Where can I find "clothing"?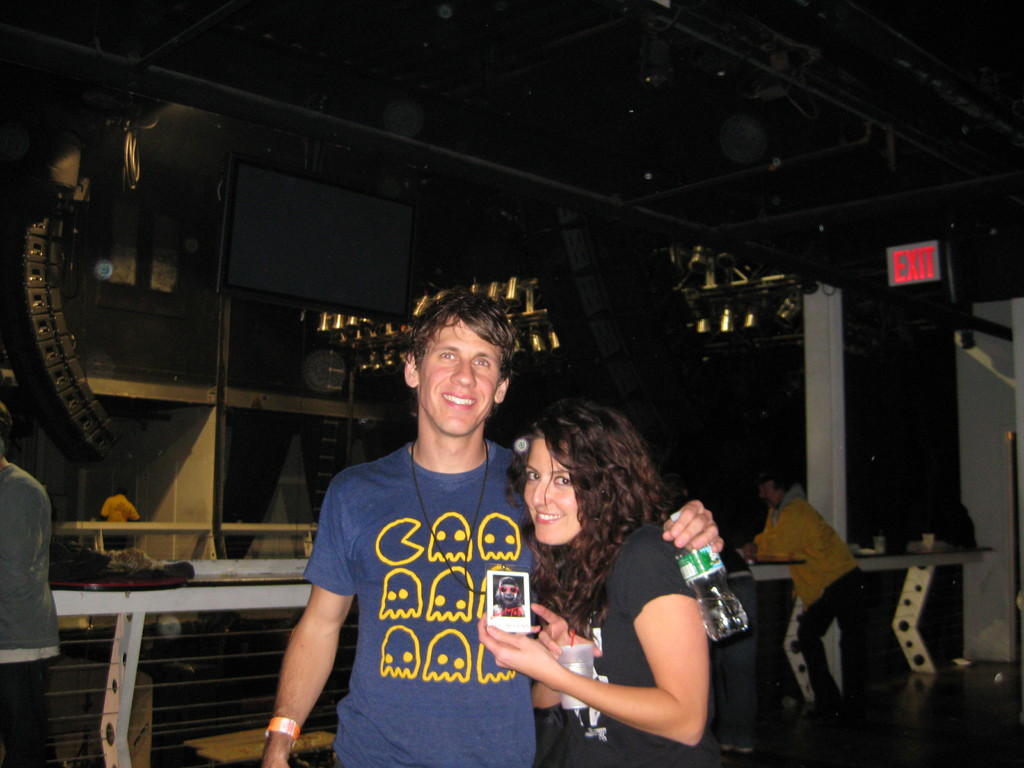
You can find it at [0, 458, 49, 767].
